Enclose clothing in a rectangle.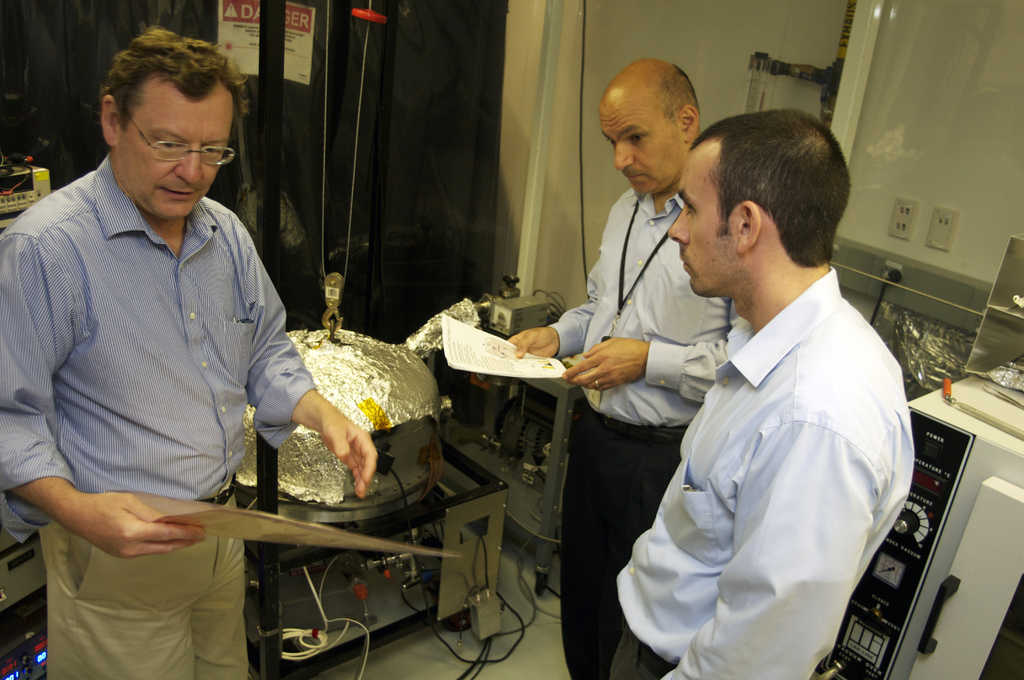
left=549, top=197, right=735, bottom=679.
